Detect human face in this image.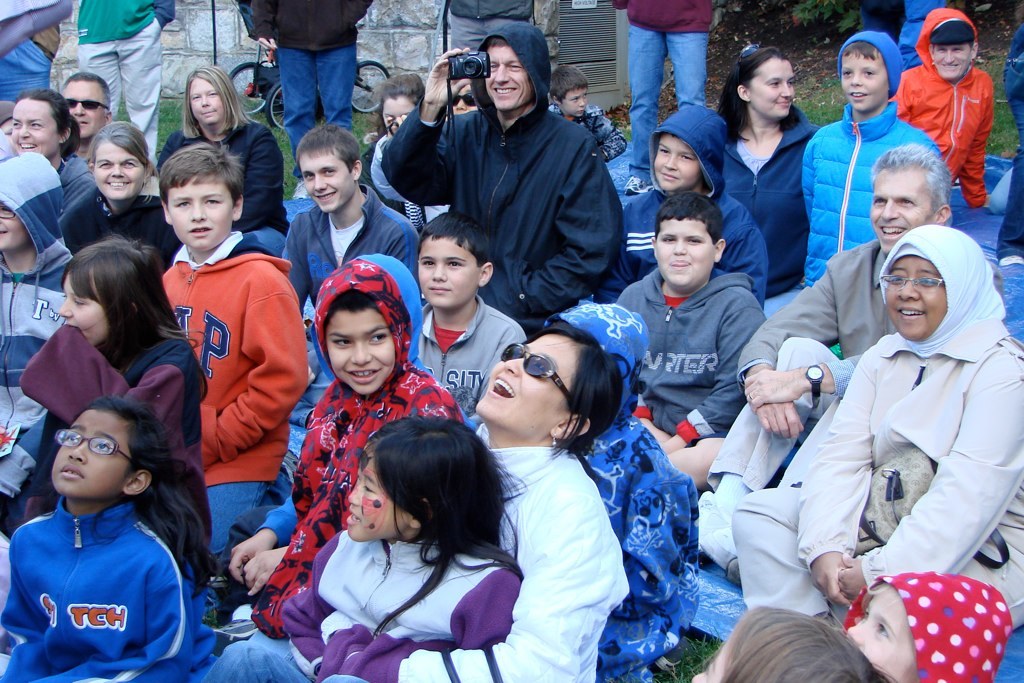
Detection: 650,219,718,292.
